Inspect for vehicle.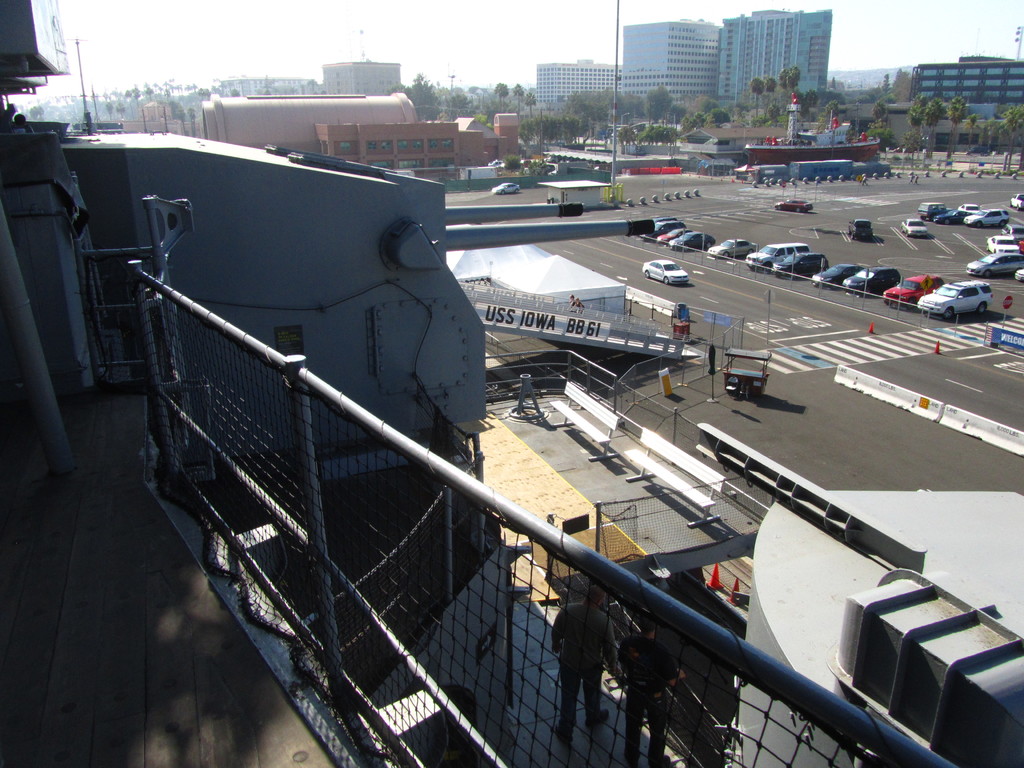
Inspection: [492, 180, 520, 196].
